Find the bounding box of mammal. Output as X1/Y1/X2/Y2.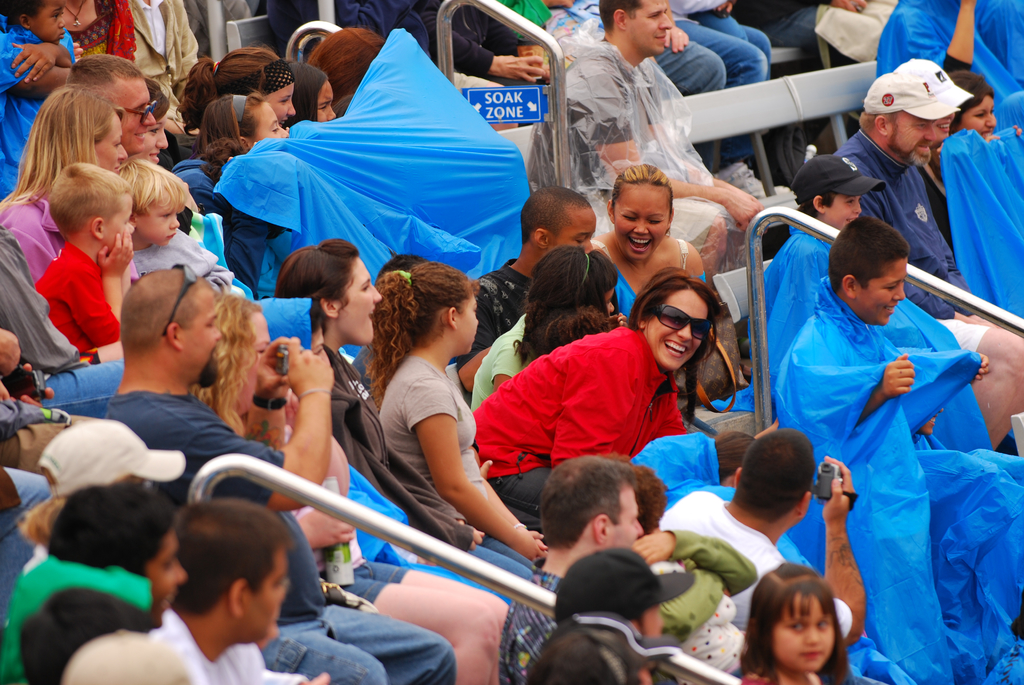
497/452/641/684.
